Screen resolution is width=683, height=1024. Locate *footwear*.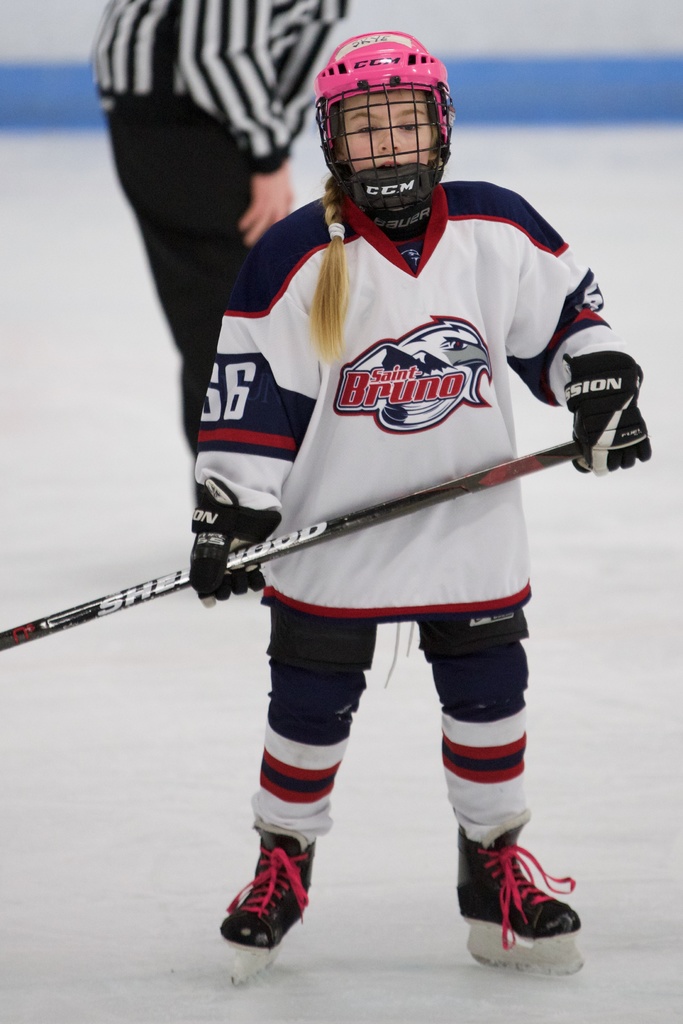
bbox=(452, 820, 586, 944).
